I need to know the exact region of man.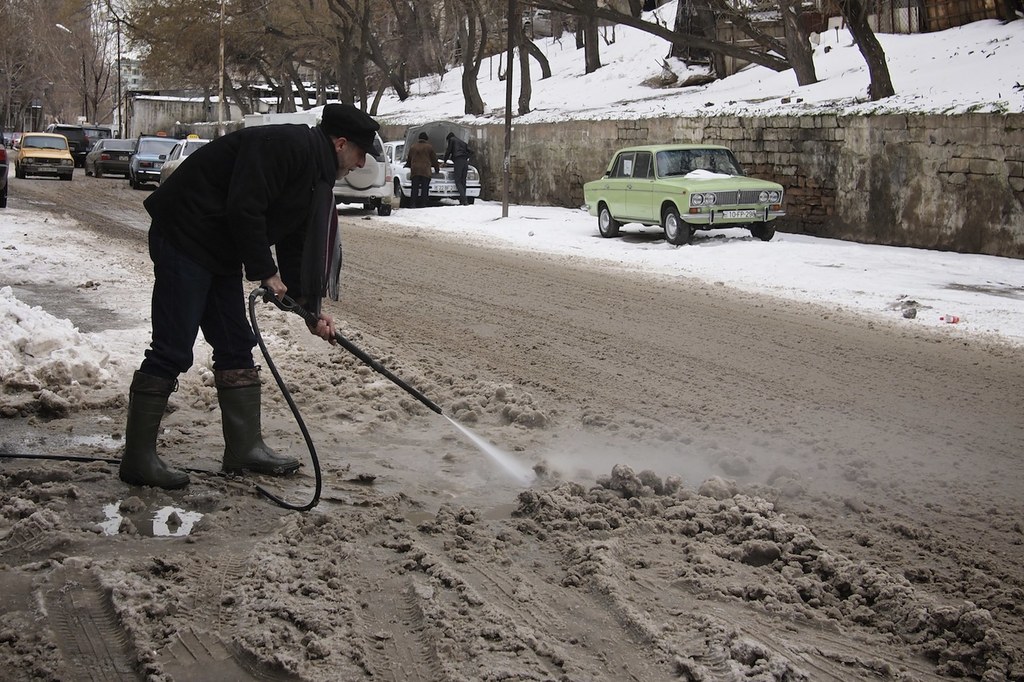
Region: box=[444, 130, 470, 206].
